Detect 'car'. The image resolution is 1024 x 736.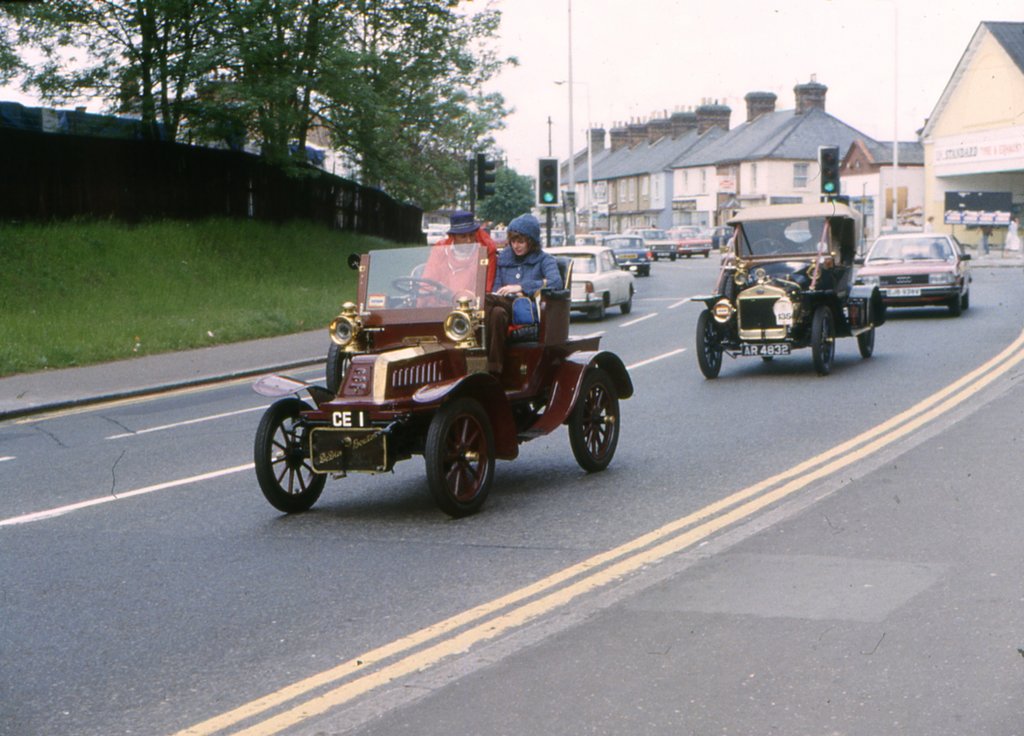
{"x1": 687, "y1": 199, "x2": 886, "y2": 378}.
